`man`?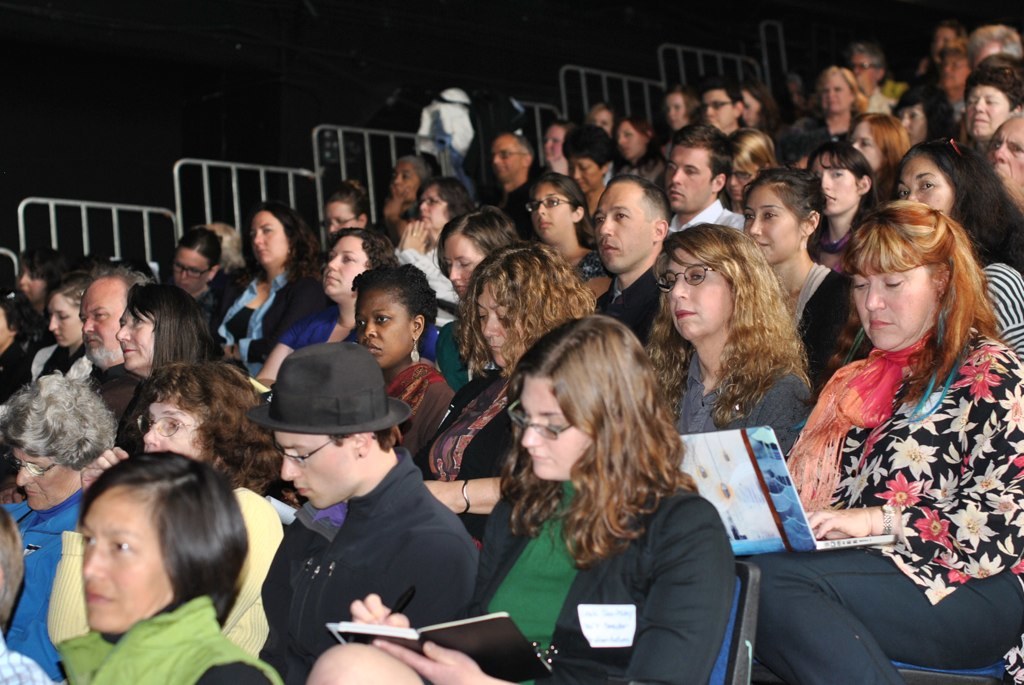
[left=663, top=127, right=747, bottom=245]
